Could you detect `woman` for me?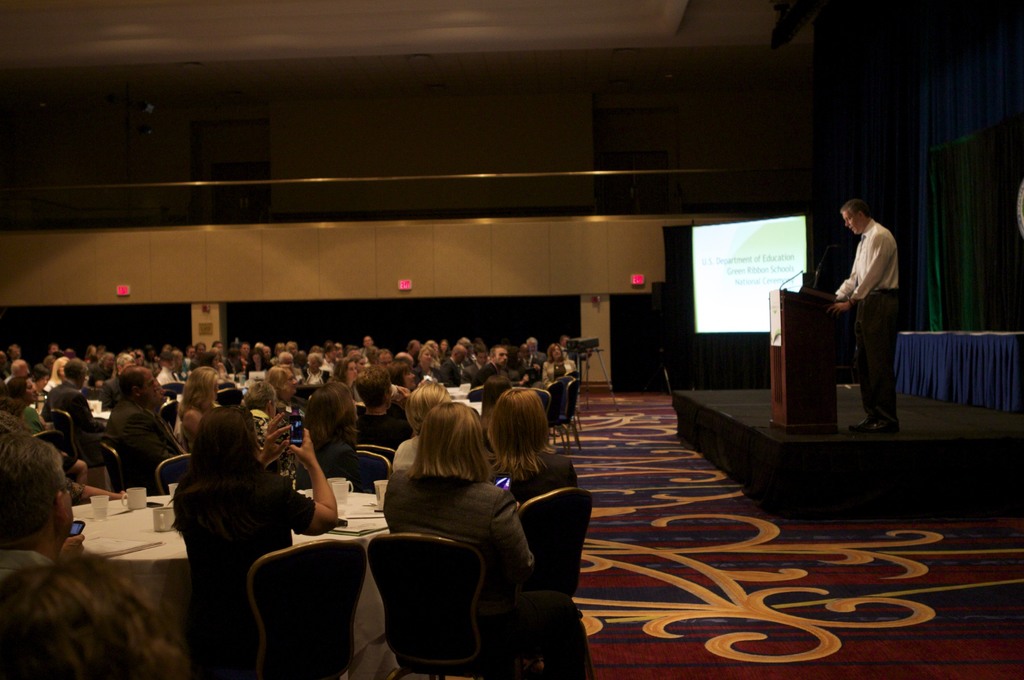
Detection result: region(266, 362, 310, 422).
